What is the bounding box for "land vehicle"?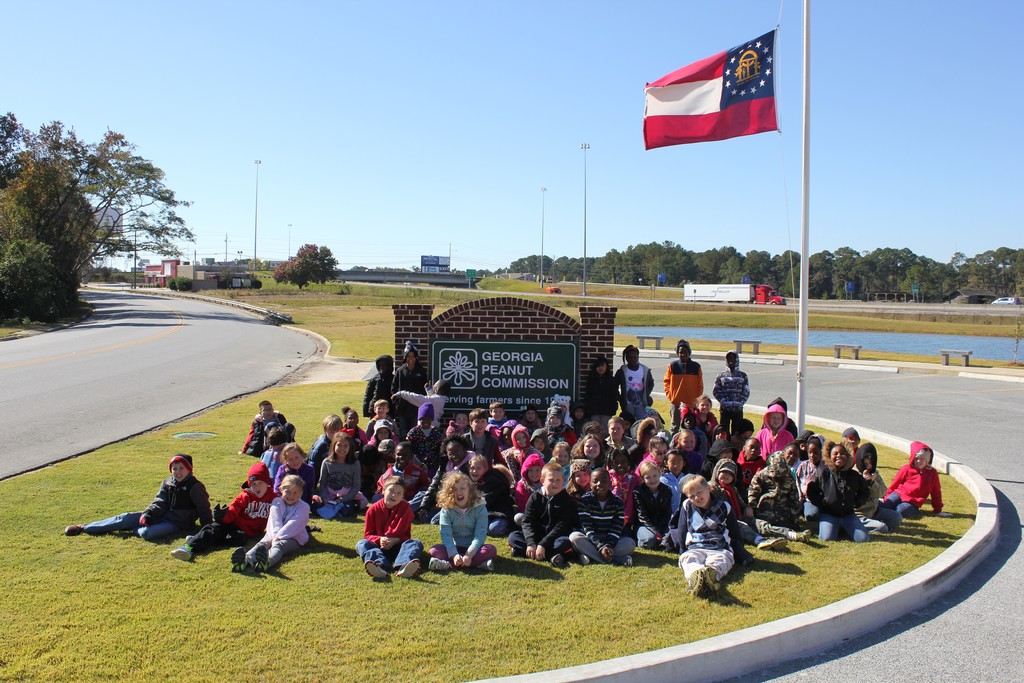
{"left": 995, "top": 298, "right": 1014, "bottom": 299}.
